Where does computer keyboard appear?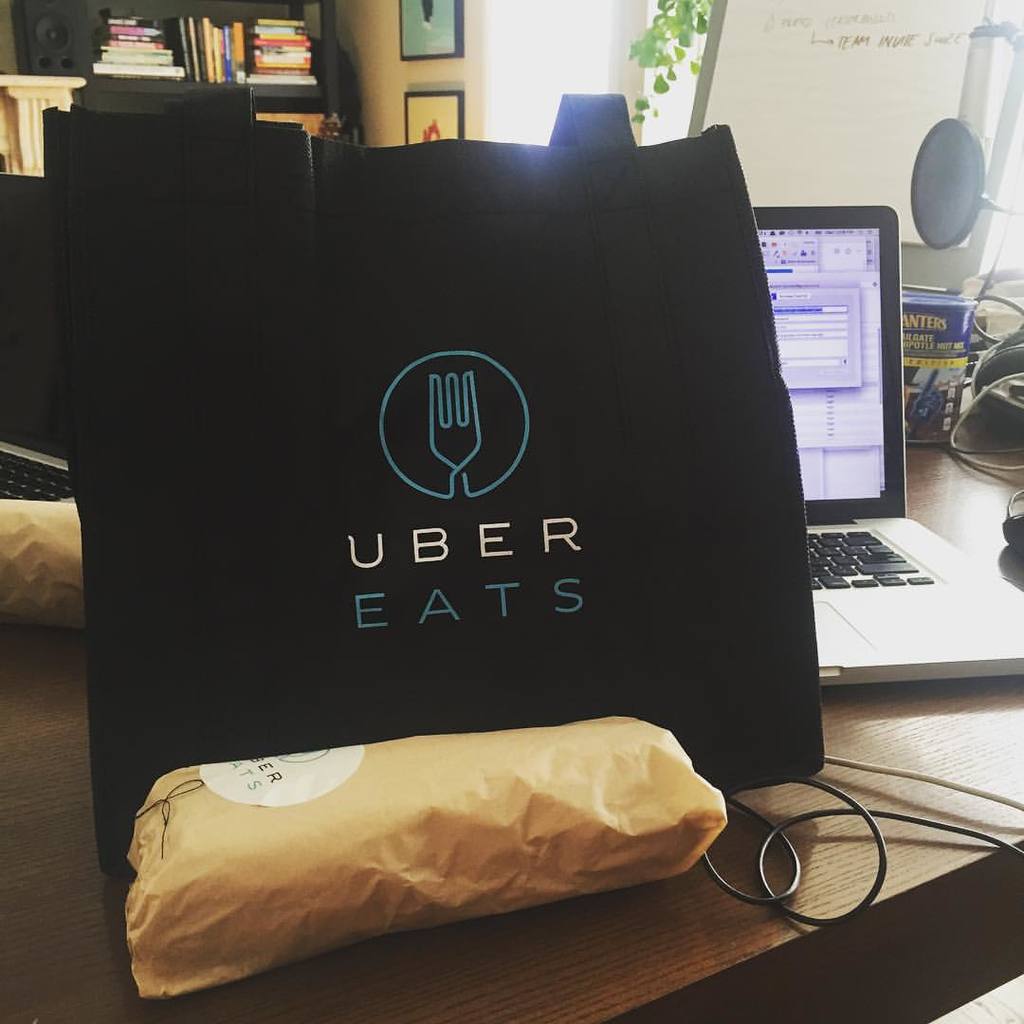
Appears at 803, 529, 936, 594.
